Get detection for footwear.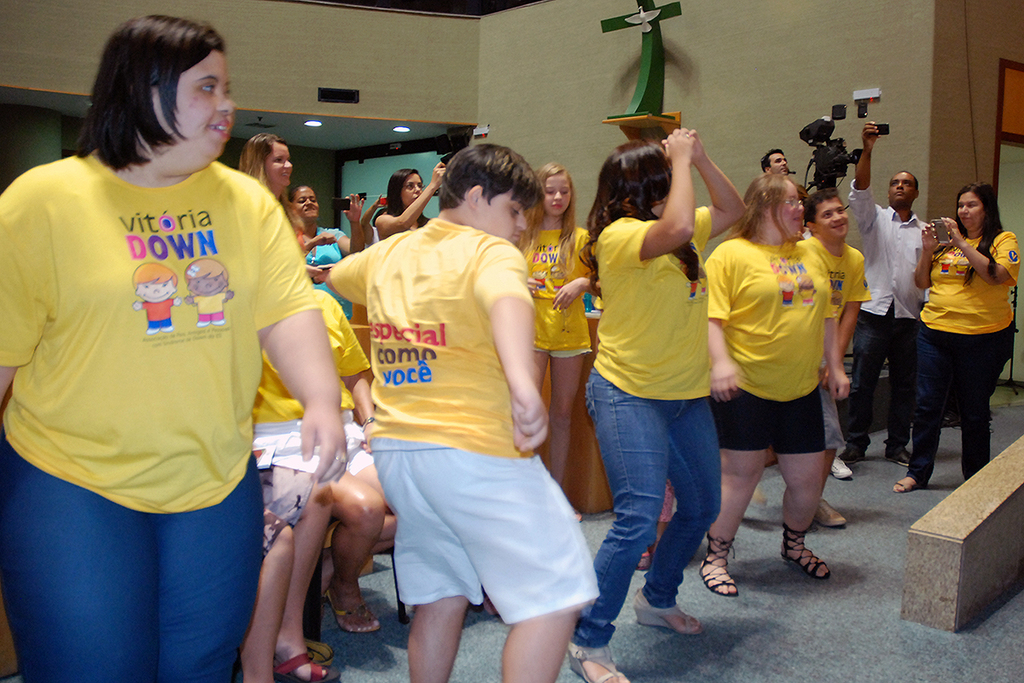
Detection: (636,584,707,639).
